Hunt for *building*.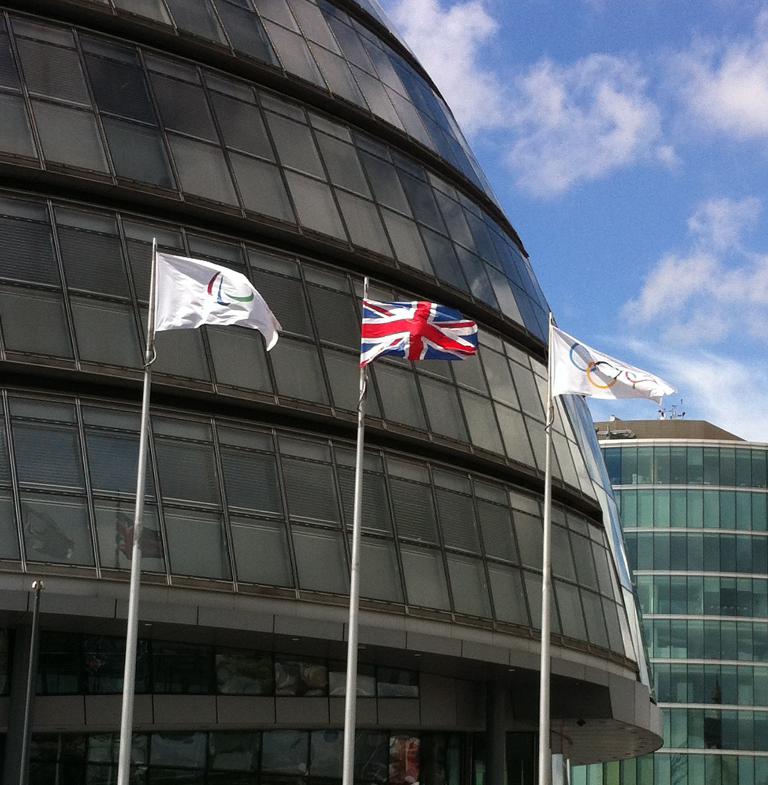
Hunted down at (x1=572, y1=419, x2=767, y2=784).
